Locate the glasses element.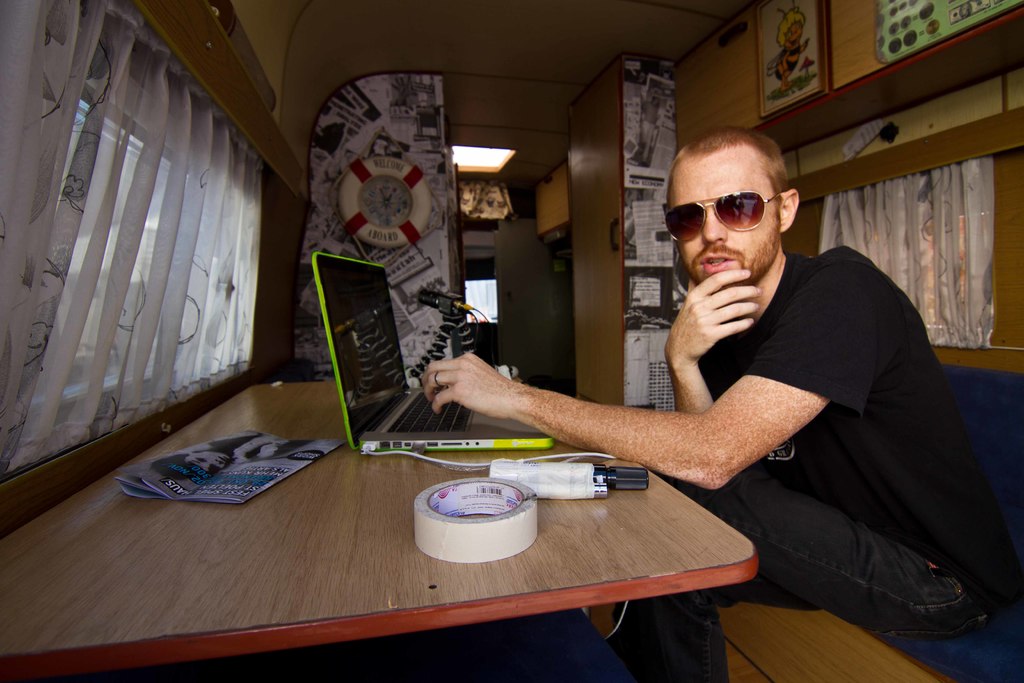
Element bbox: box(664, 184, 799, 242).
